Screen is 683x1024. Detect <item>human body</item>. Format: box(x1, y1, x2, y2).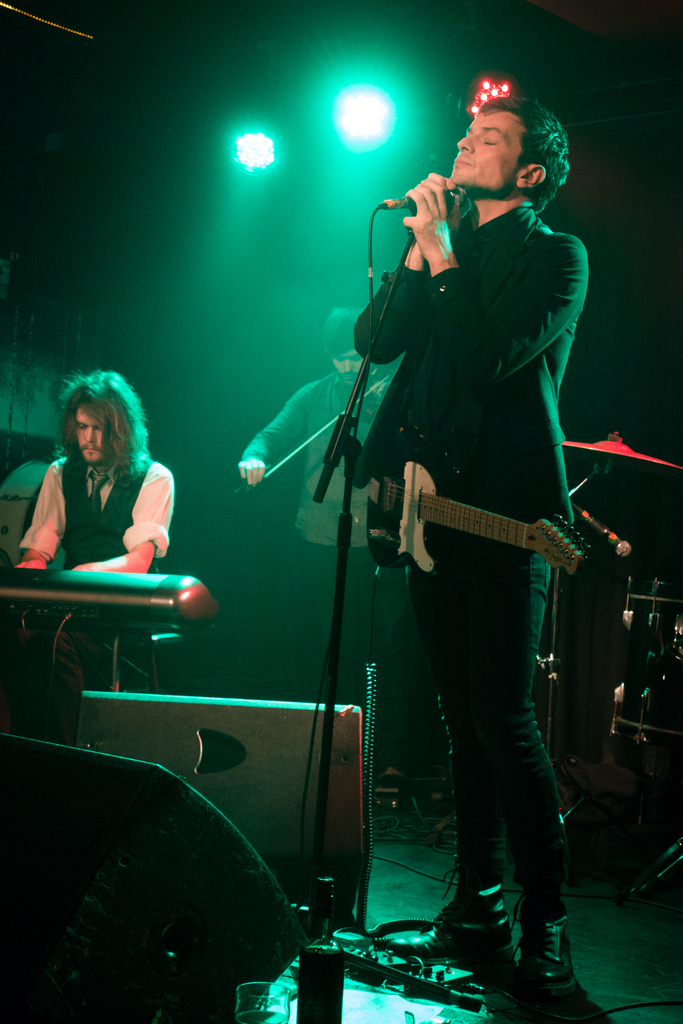
box(234, 364, 416, 817).
